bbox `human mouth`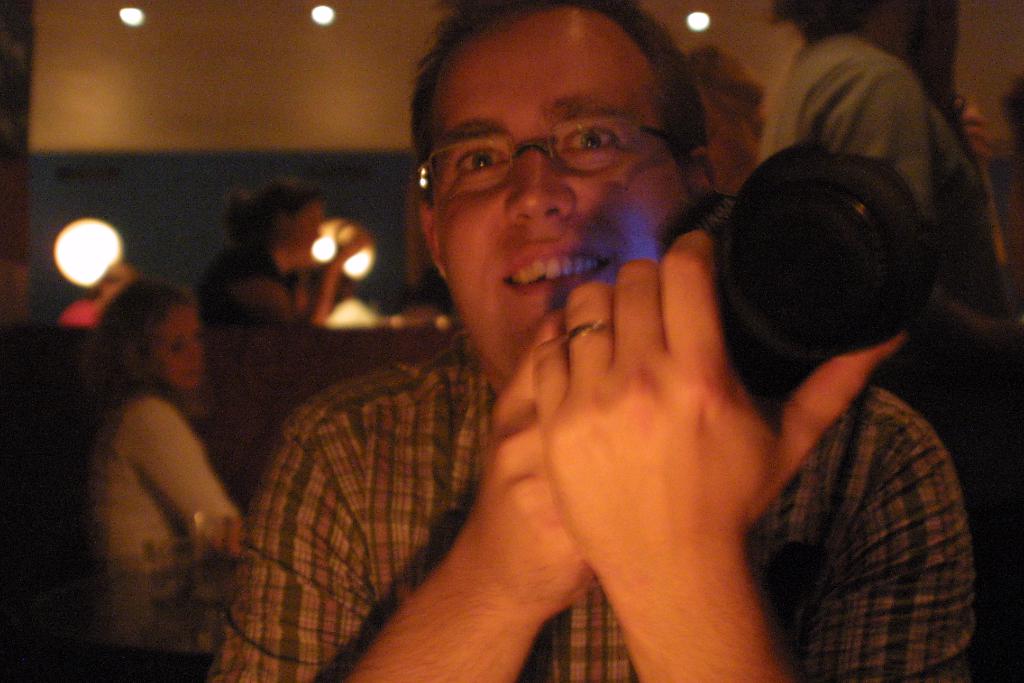
select_region(499, 235, 611, 299)
